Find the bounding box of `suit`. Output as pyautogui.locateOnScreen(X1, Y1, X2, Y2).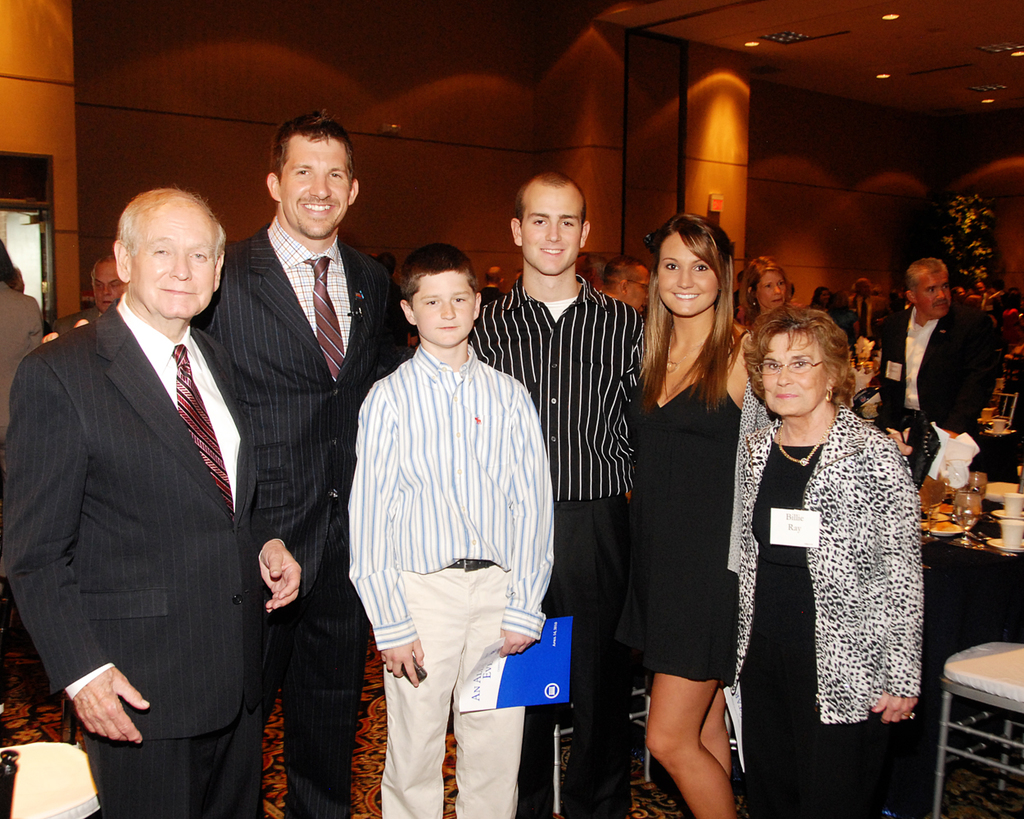
pyautogui.locateOnScreen(0, 290, 288, 818).
